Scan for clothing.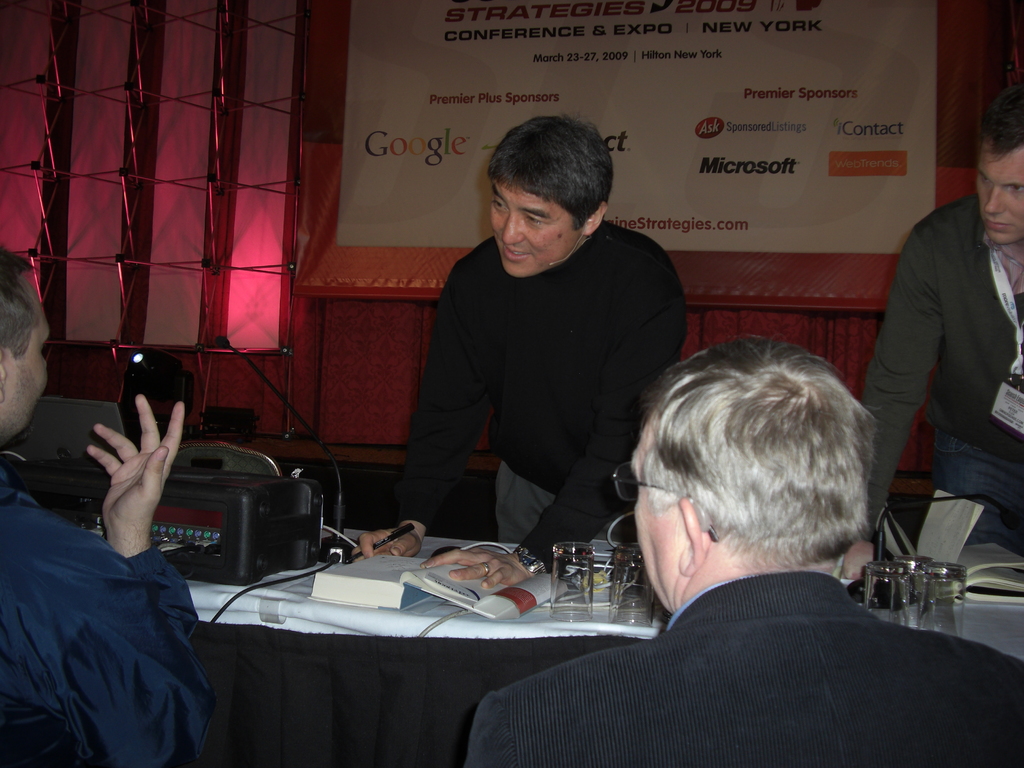
Scan result: [472, 566, 1023, 767].
